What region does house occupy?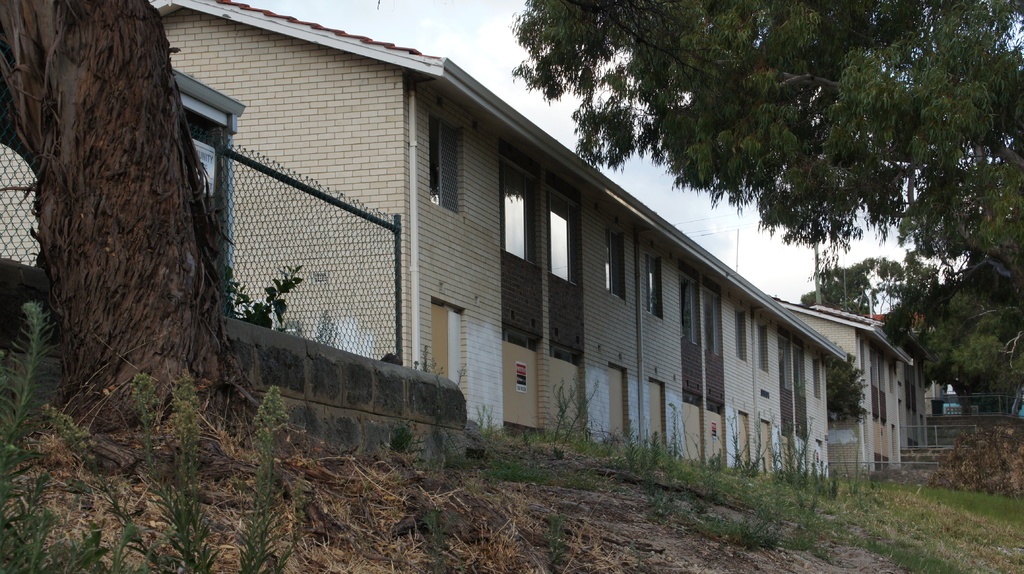
bbox=(0, 0, 851, 431).
